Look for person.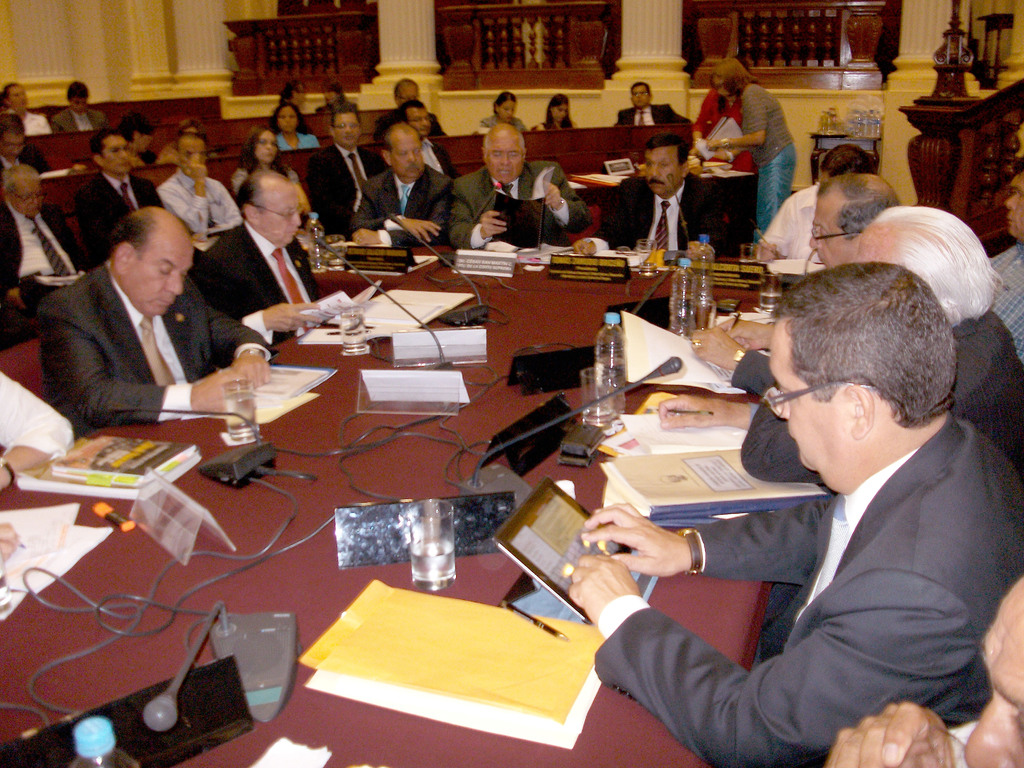
Found: box=[49, 164, 228, 454].
